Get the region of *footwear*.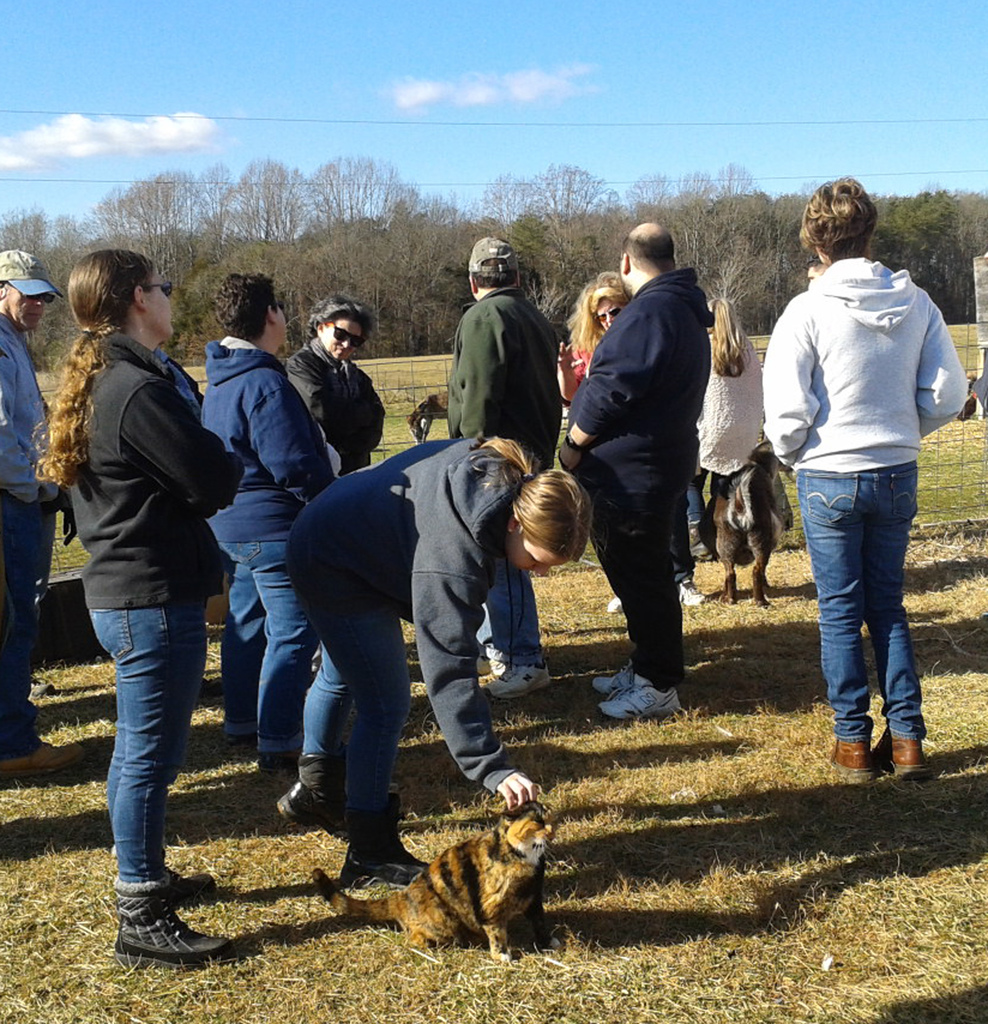
BBox(595, 669, 688, 717).
